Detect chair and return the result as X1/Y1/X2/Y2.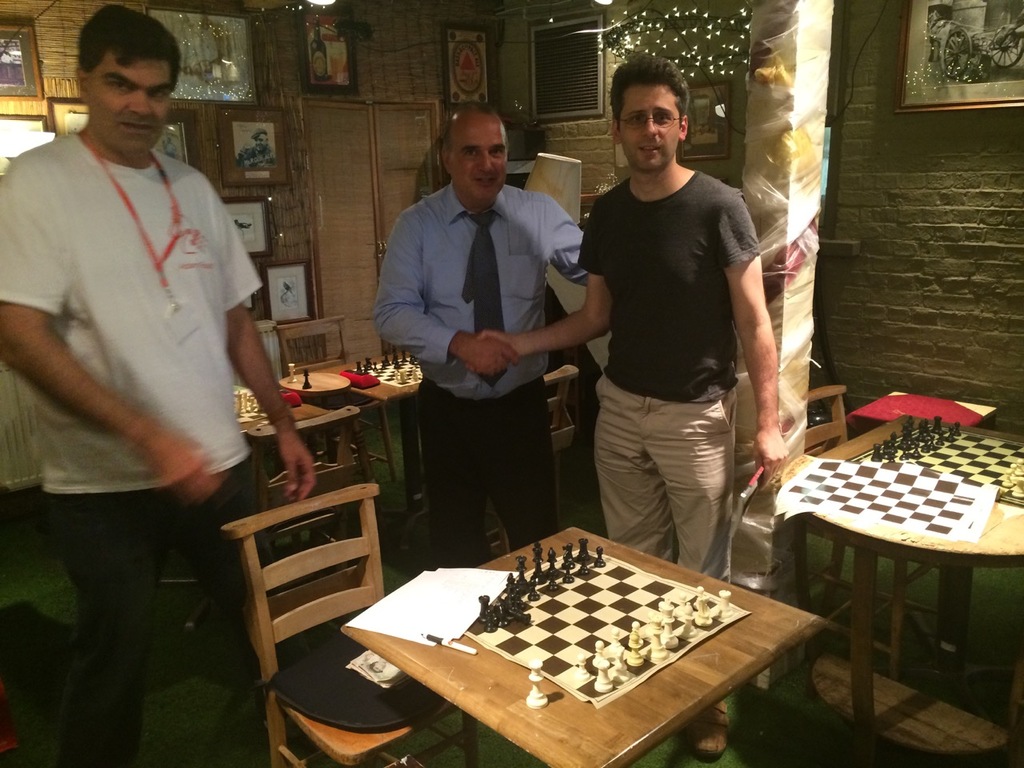
797/389/934/665.
